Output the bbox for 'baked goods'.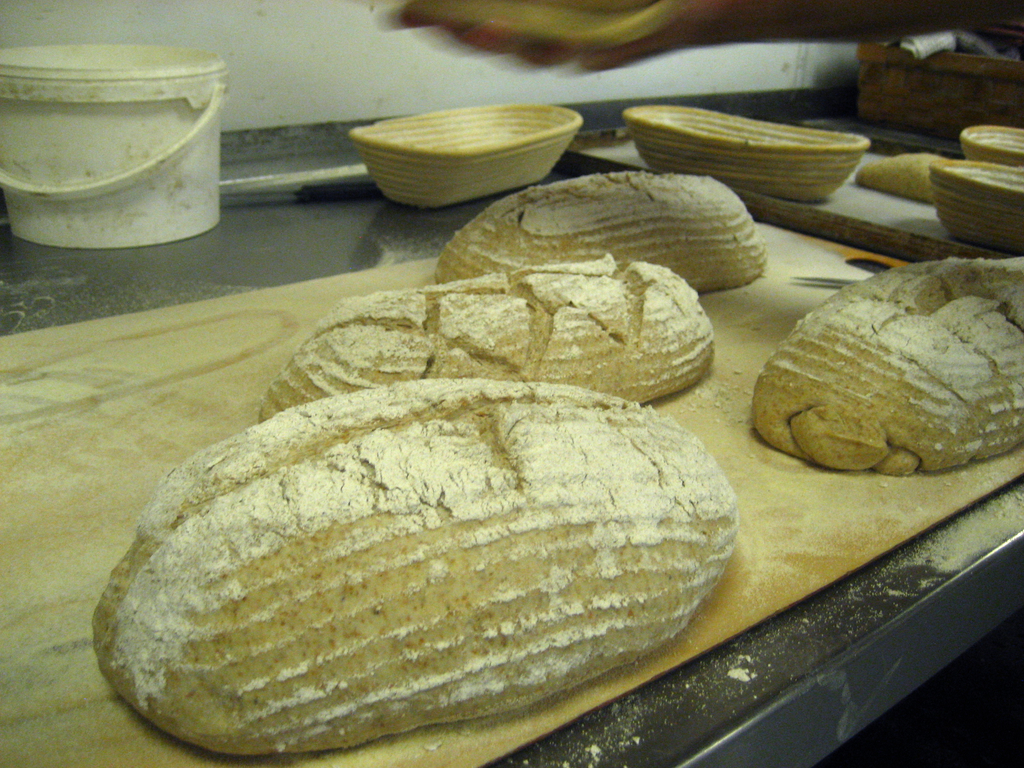
box(93, 380, 746, 737).
